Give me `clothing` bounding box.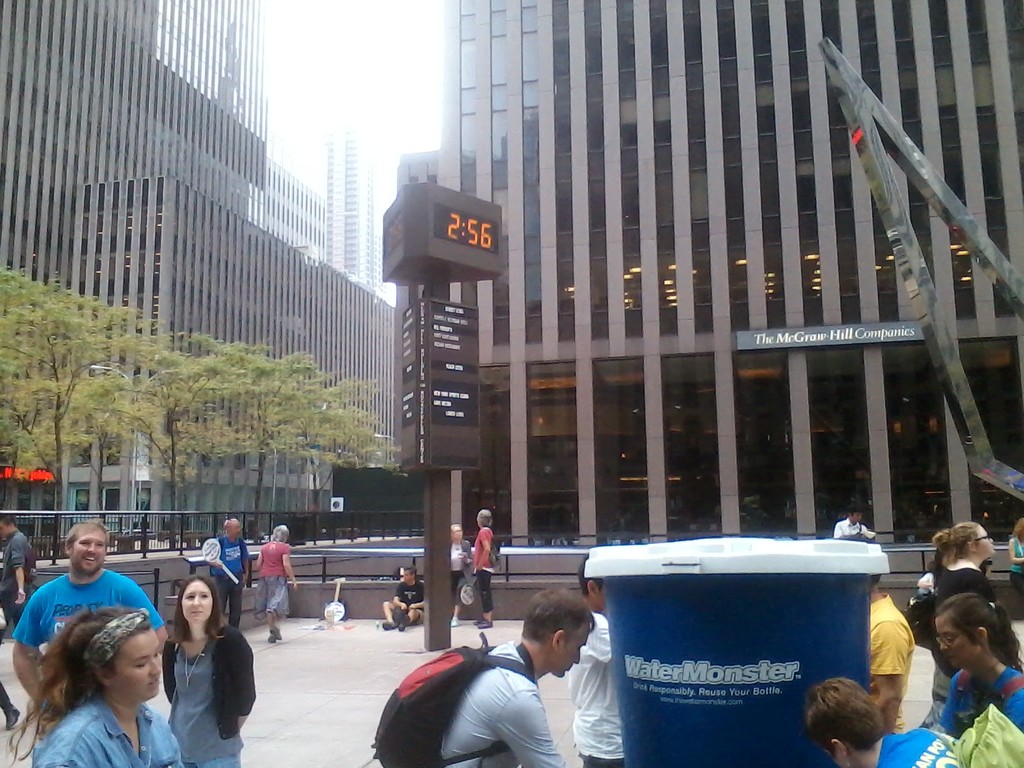
<box>159,627,255,767</box>.
